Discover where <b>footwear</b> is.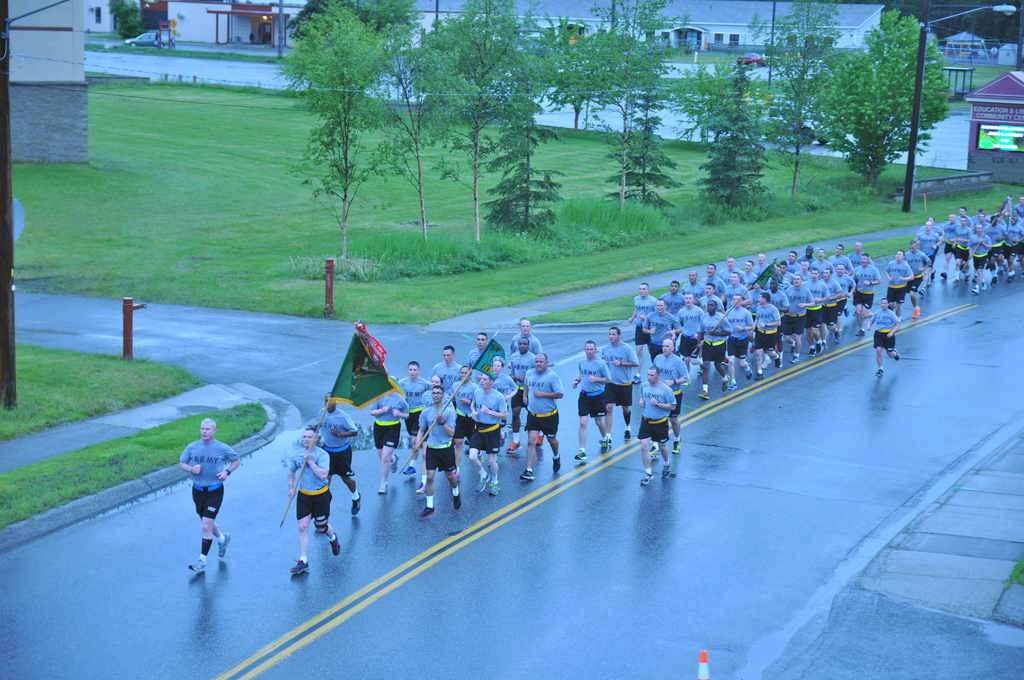
Discovered at 928/281/929/287.
